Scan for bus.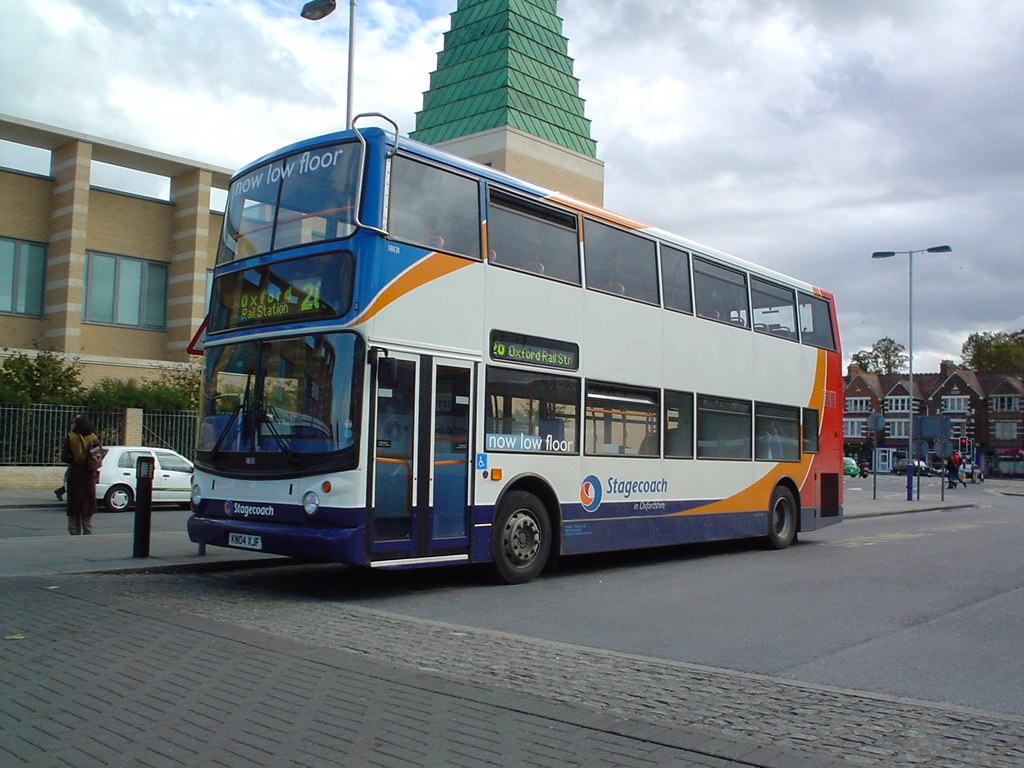
Scan result: (left=186, top=107, right=846, bottom=579).
